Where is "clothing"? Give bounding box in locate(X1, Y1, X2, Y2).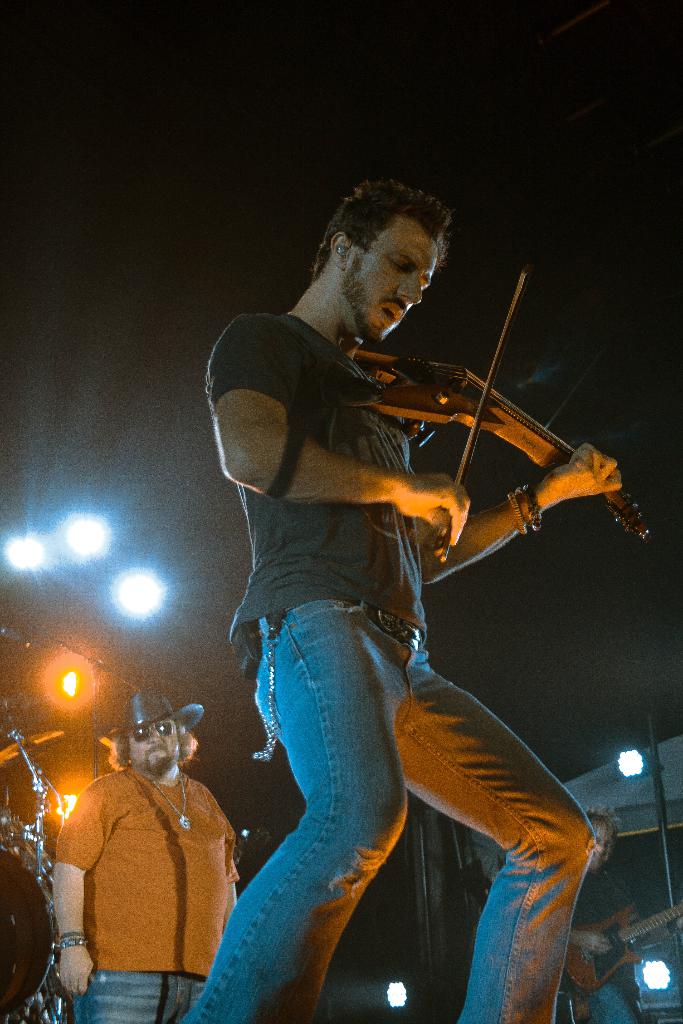
locate(72, 970, 206, 1023).
